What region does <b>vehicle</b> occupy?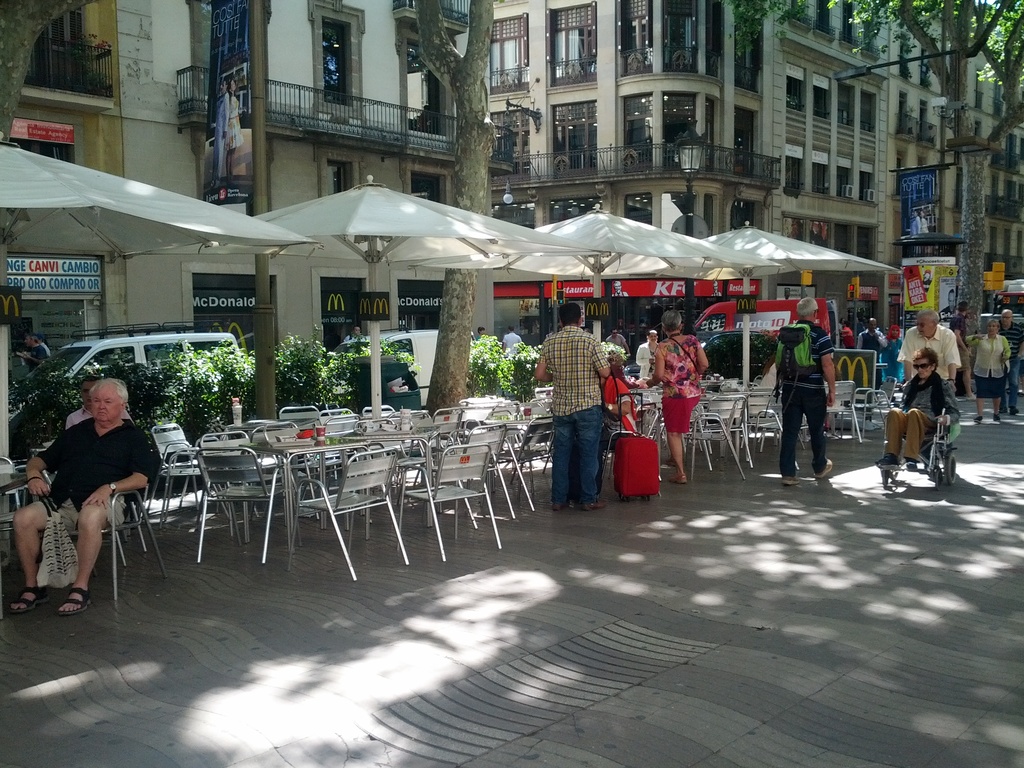
pyautogui.locateOnScreen(989, 283, 1023, 315).
